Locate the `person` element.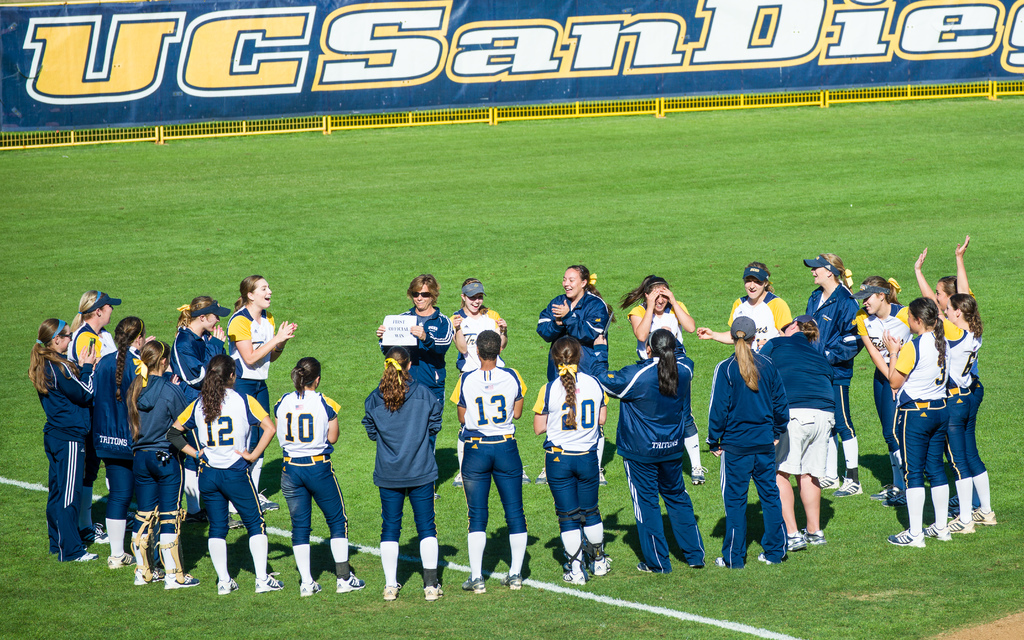
Element bbox: select_region(885, 299, 956, 550).
